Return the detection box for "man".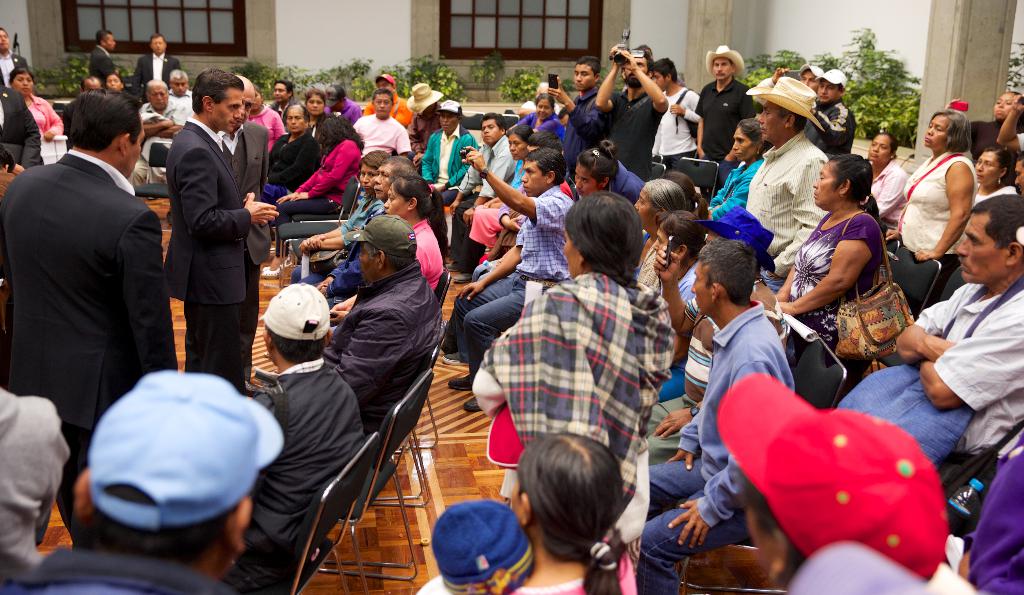
<box>142,30,179,84</box>.
